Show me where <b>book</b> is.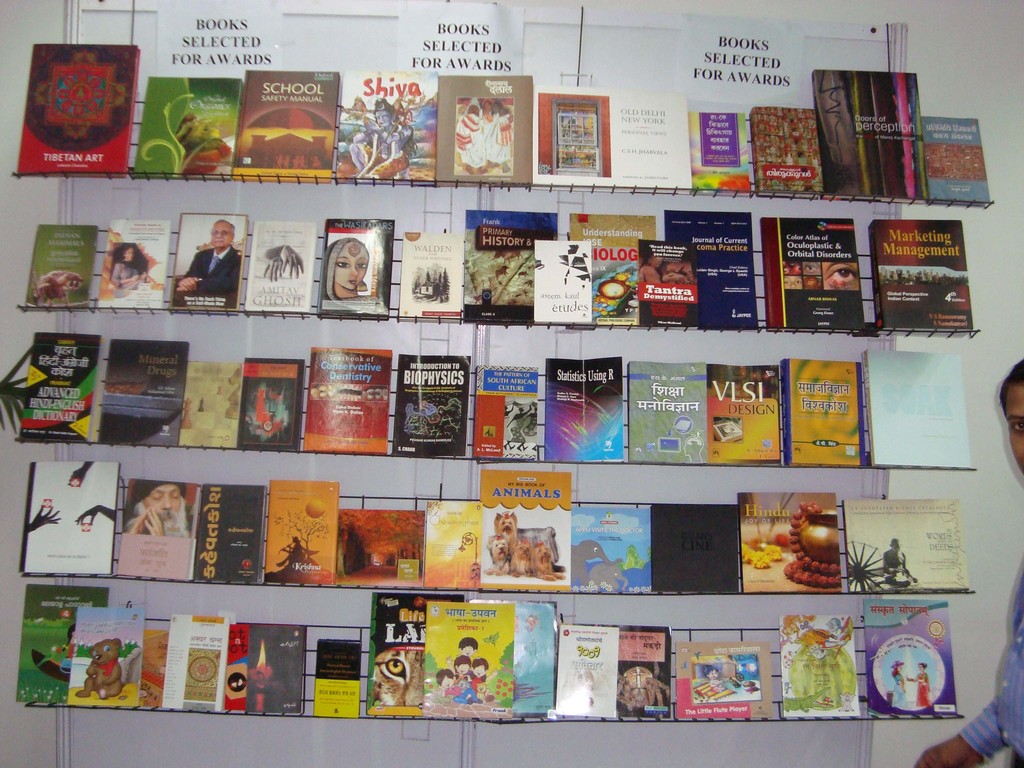
<b>book</b> is at (x1=168, y1=212, x2=246, y2=314).
